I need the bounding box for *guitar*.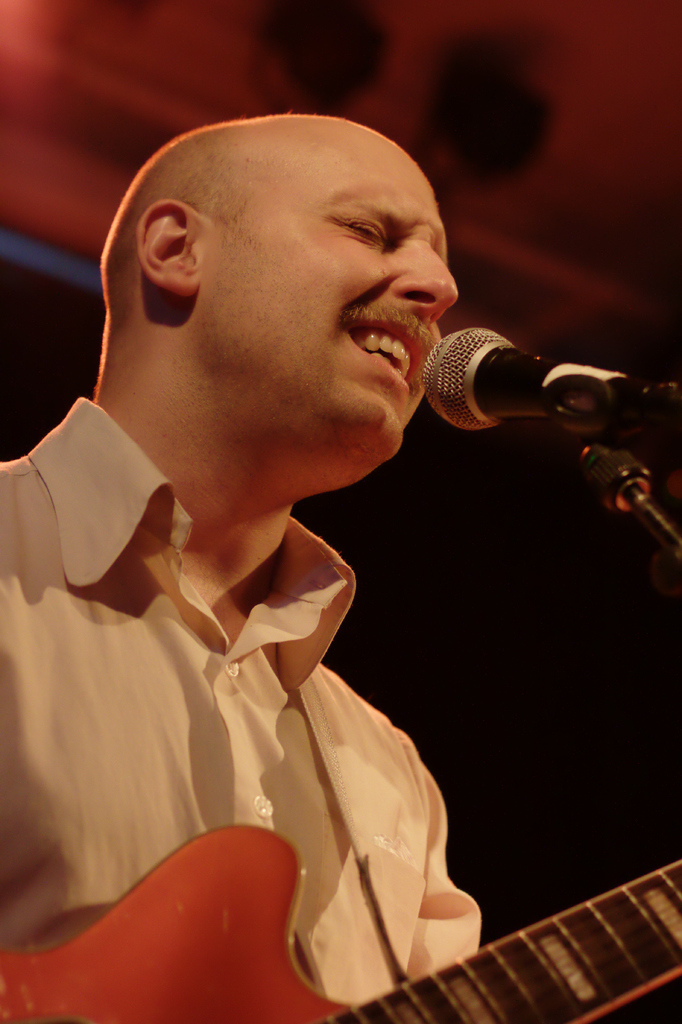
Here it is: (x1=0, y1=821, x2=681, y2=1023).
